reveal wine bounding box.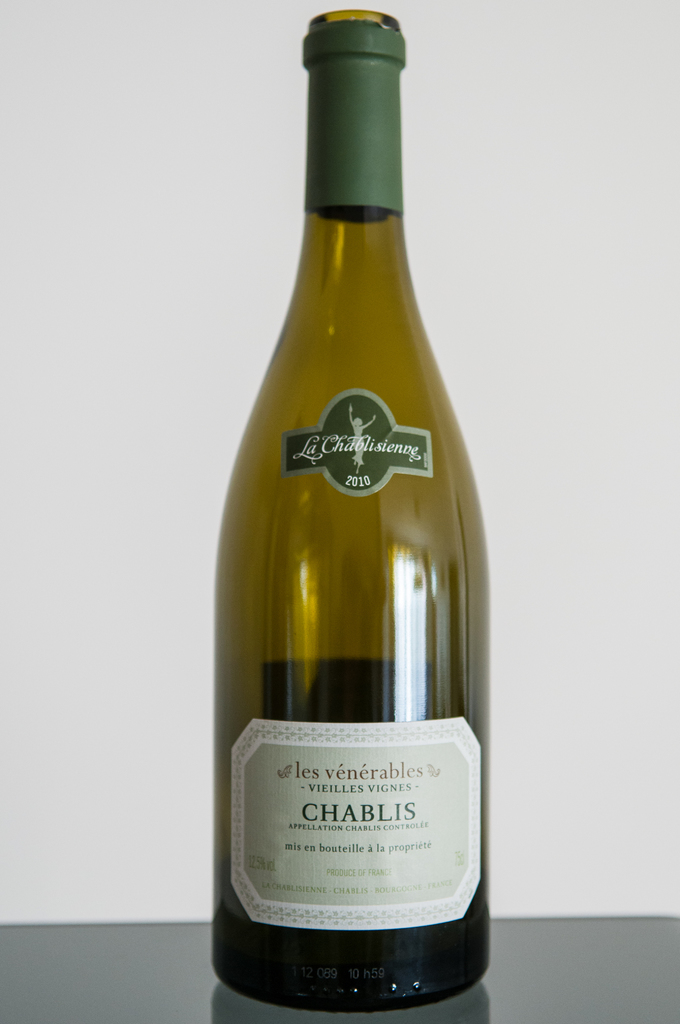
Revealed: [208, 1, 493, 1014].
